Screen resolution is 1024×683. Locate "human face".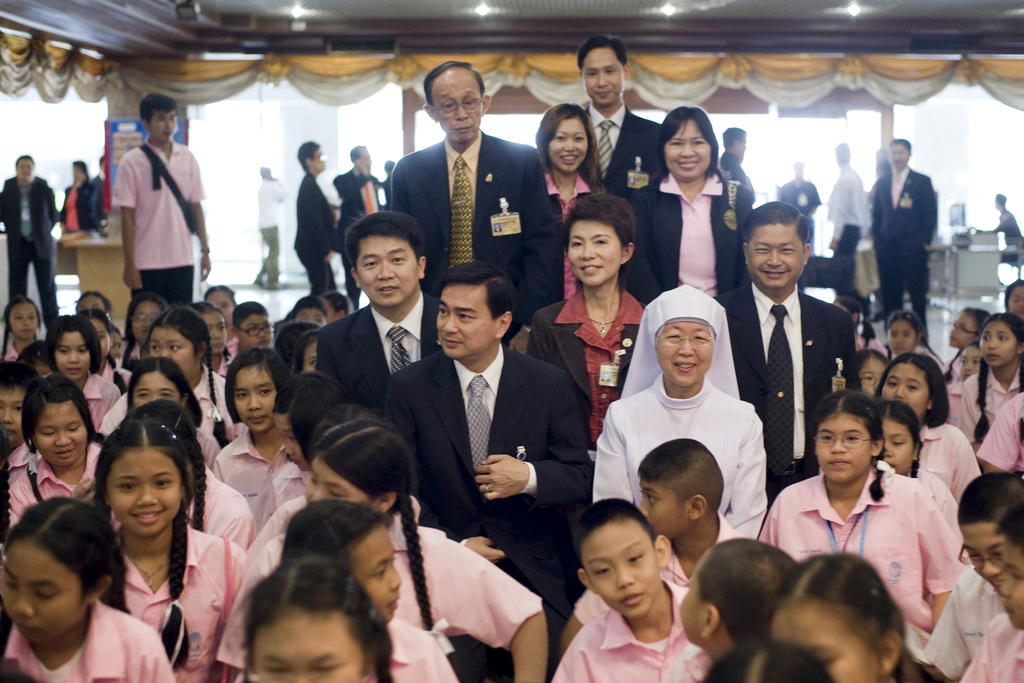
<region>357, 238, 417, 306</region>.
